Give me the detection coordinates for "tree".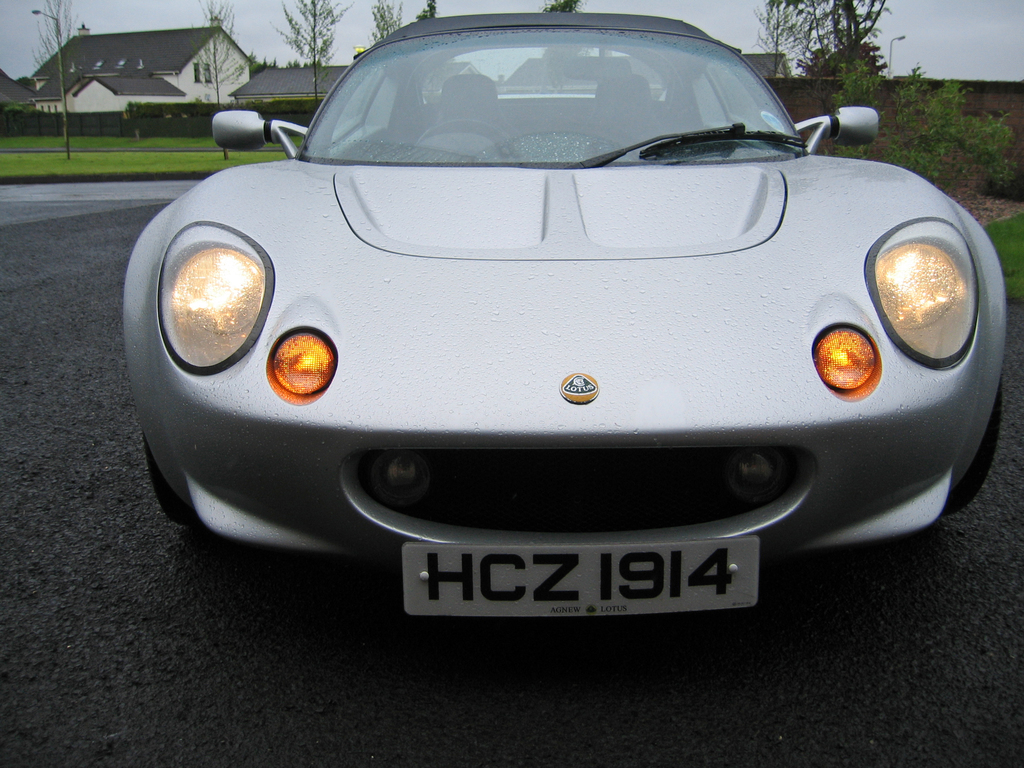
locate(126, 100, 150, 144).
